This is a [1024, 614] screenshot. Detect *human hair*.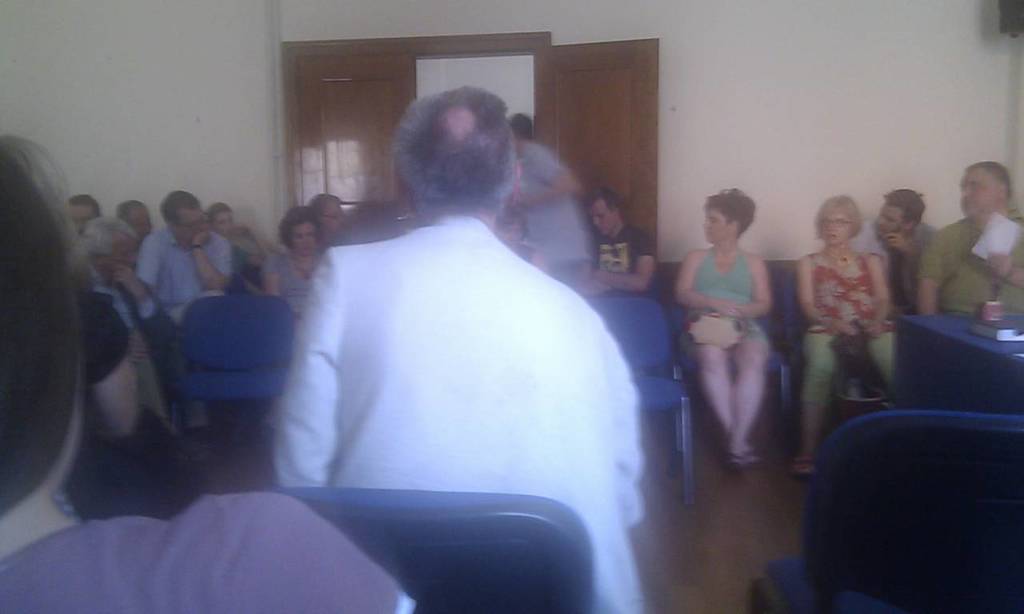
crop(206, 201, 228, 226).
